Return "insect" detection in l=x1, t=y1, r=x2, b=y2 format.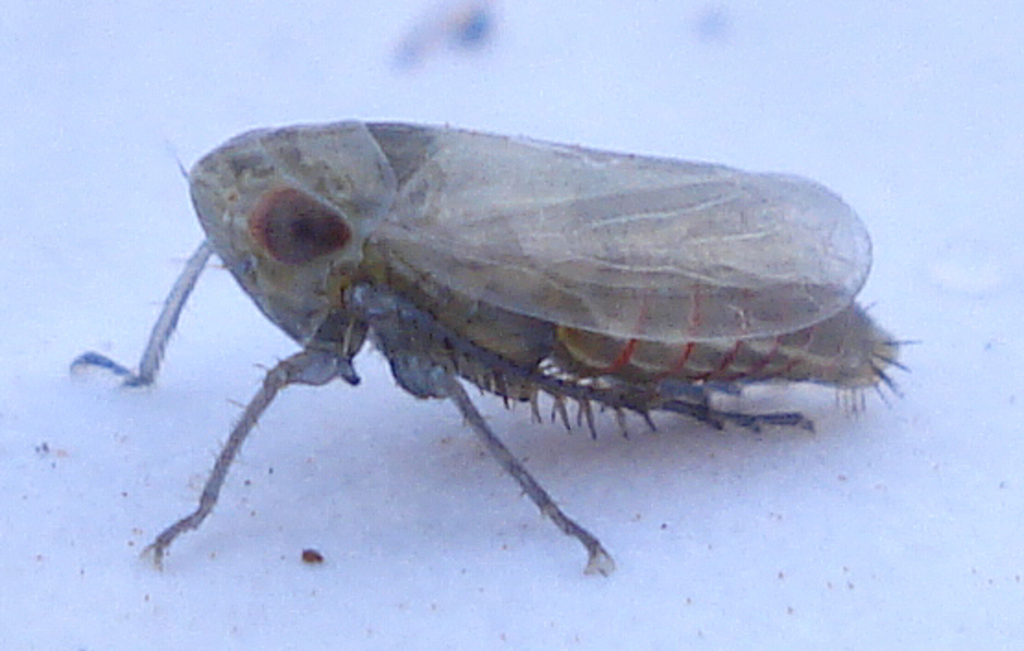
l=65, t=118, r=923, b=579.
